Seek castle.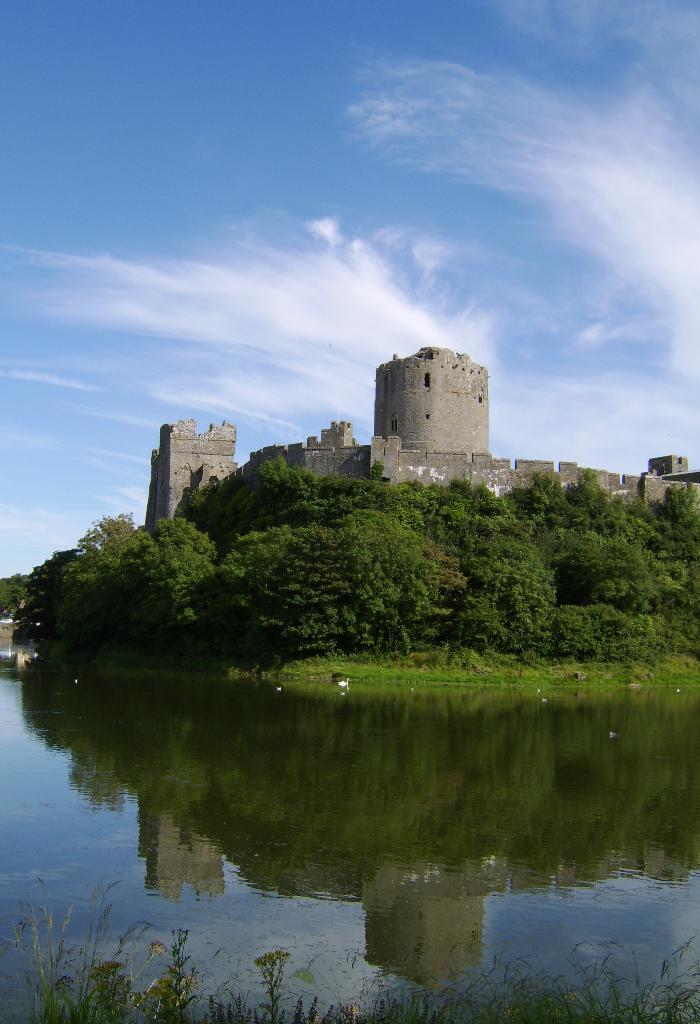
x1=147 y1=343 x2=699 y2=524.
